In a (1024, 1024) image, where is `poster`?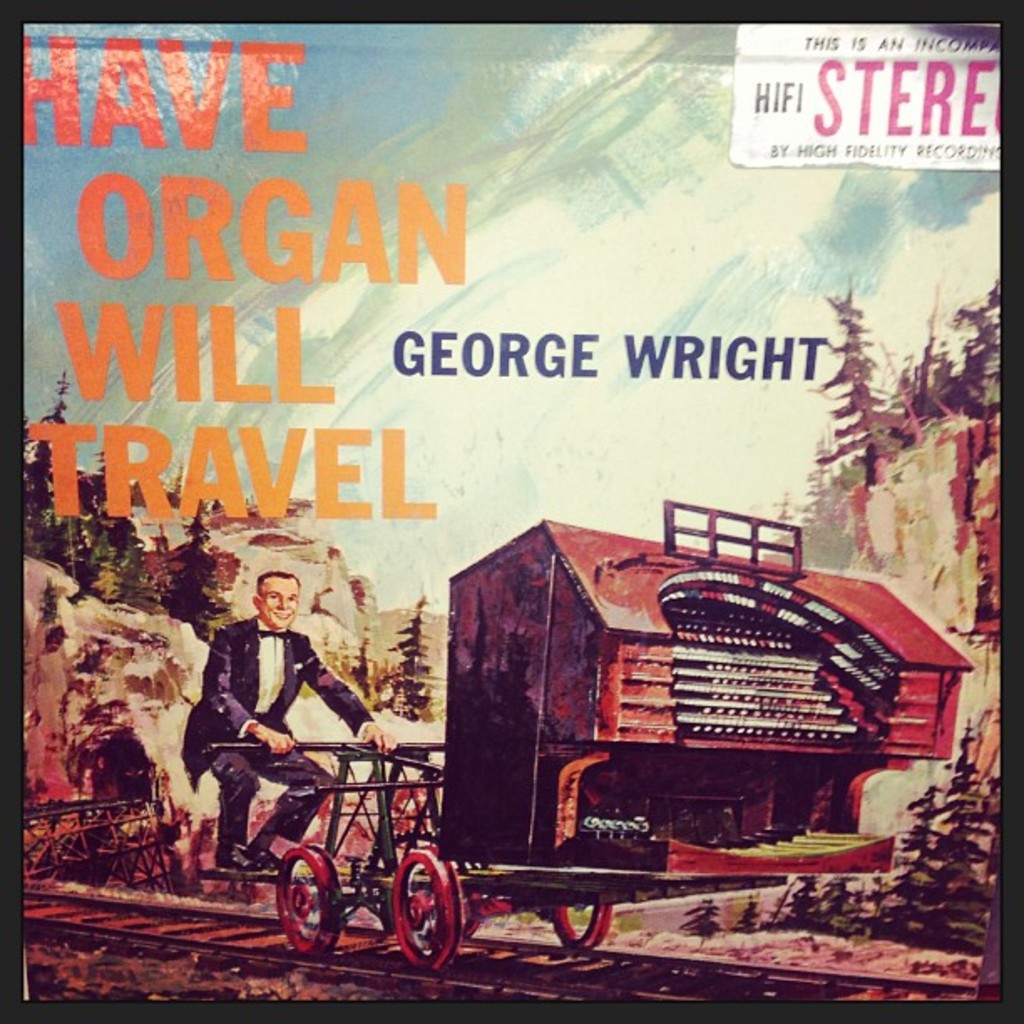
locate(0, 0, 1022, 1022).
